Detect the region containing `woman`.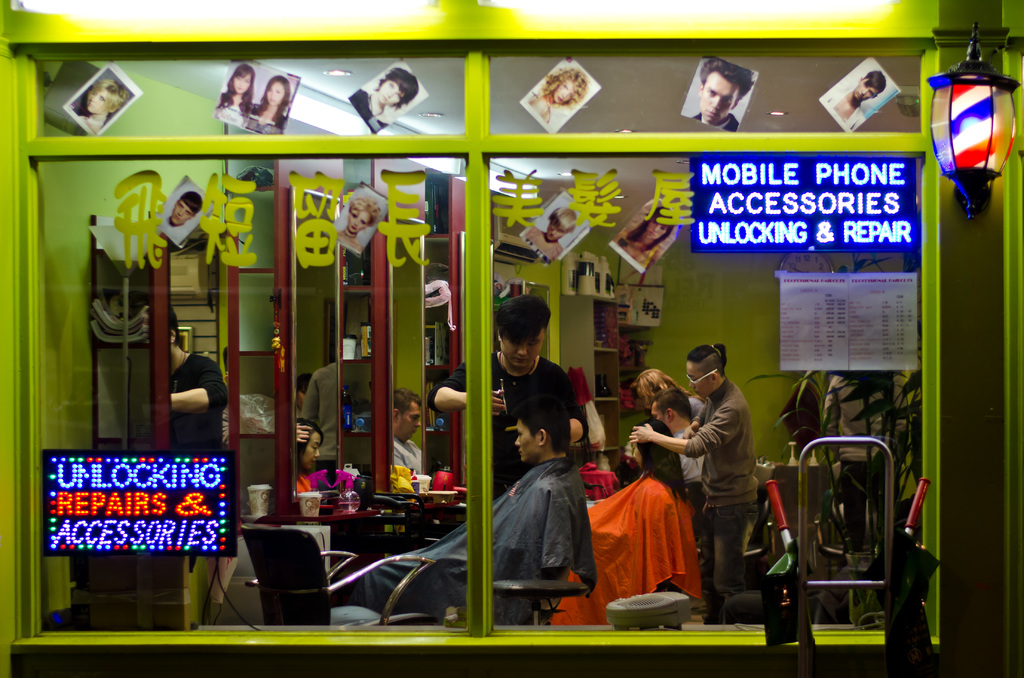
(525,65,590,126).
